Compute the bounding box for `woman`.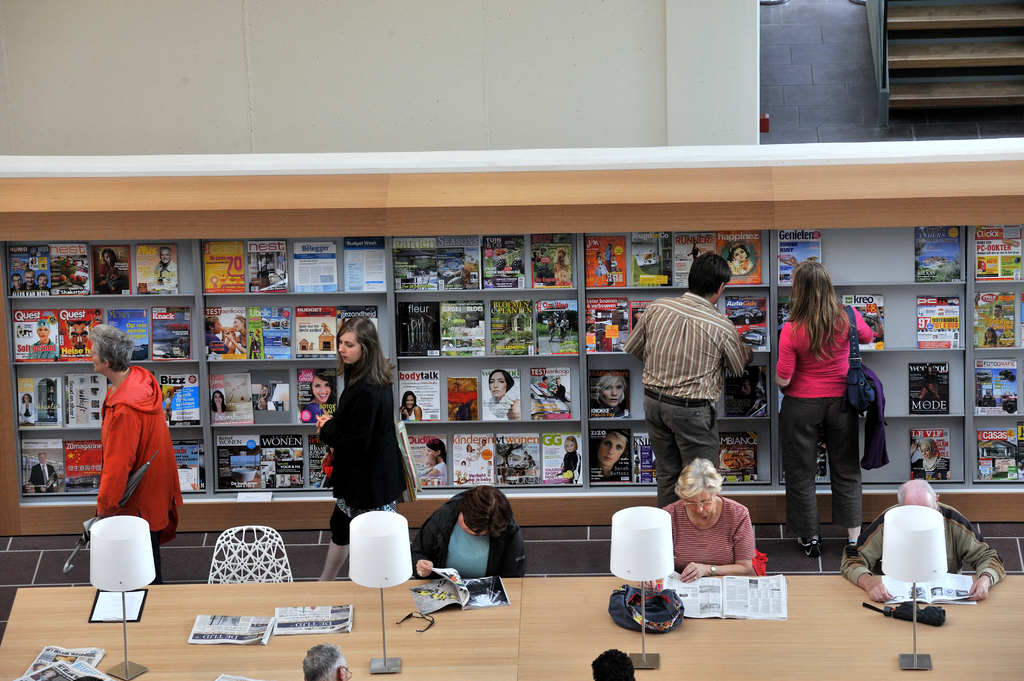
box=[481, 367, 546, 435].
